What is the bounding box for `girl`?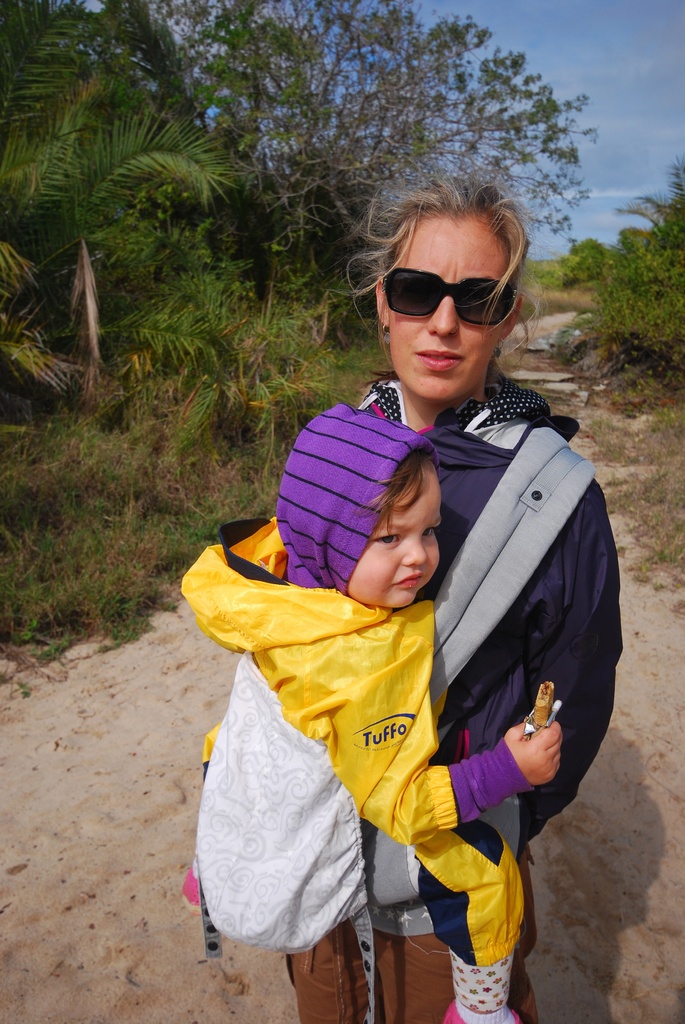
BBox(179, 400, 564, 1023).
